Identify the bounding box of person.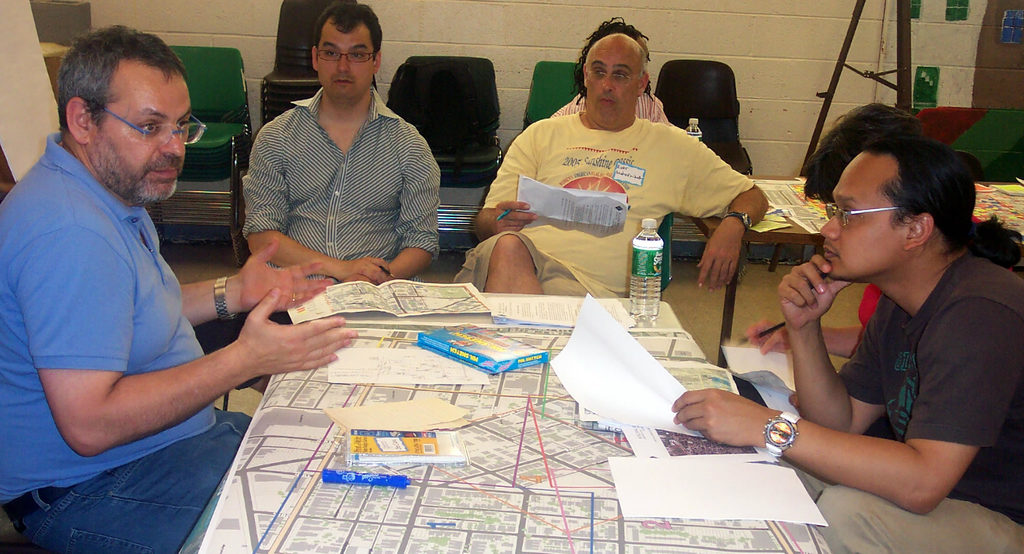
detection(244, 0, 444, 282).
